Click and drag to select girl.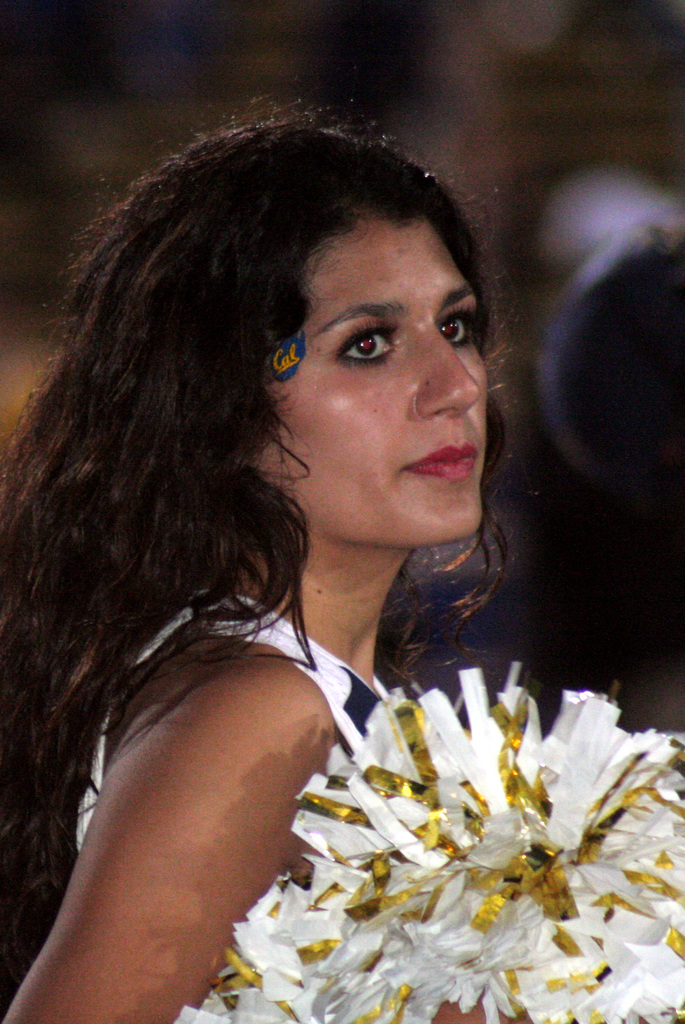
Selection: BBox(3, 90, 541, 1023).
